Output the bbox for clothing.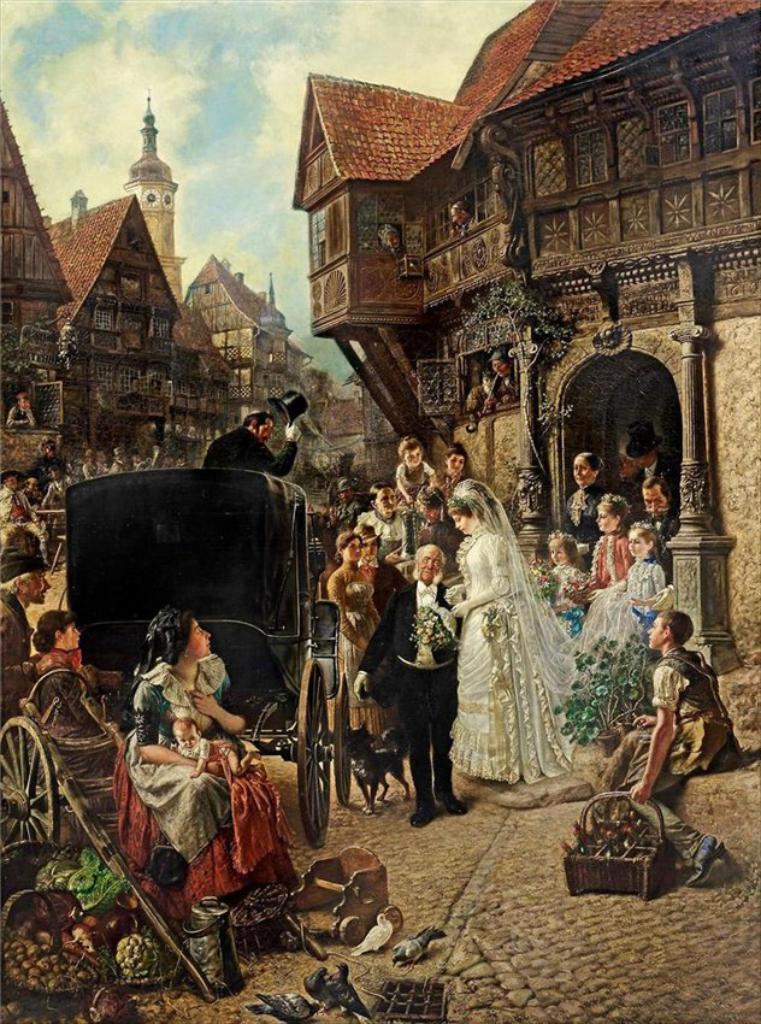
rect(495, 372, 521, 398).
